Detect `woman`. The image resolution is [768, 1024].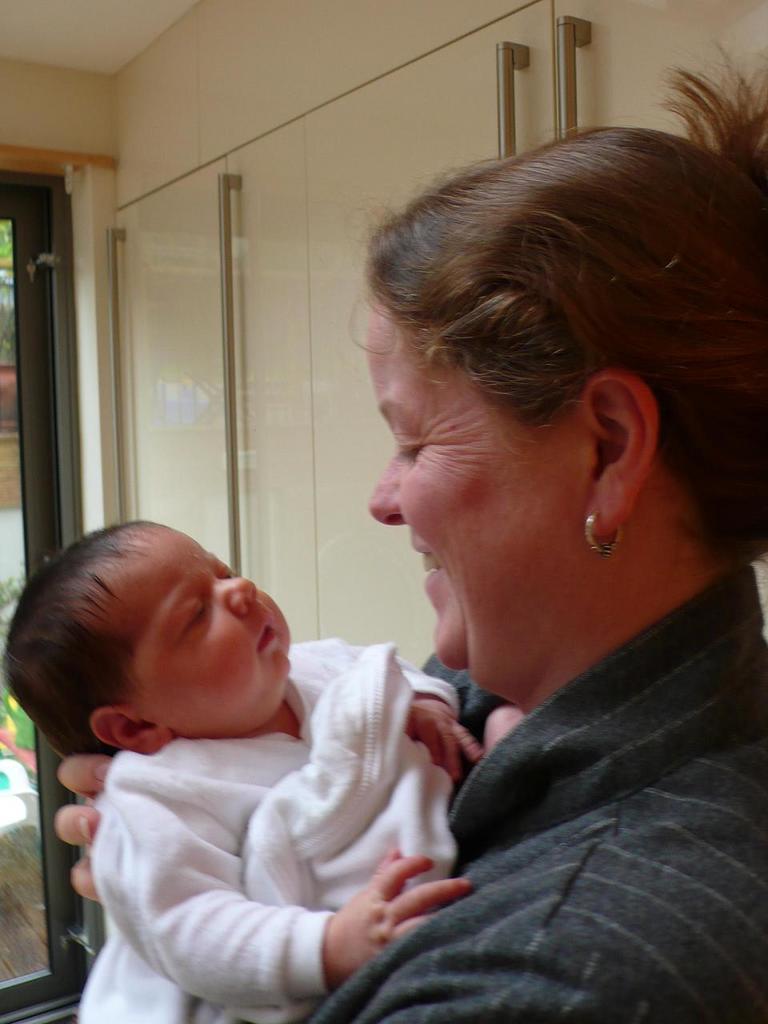
48,51,767,1023.
